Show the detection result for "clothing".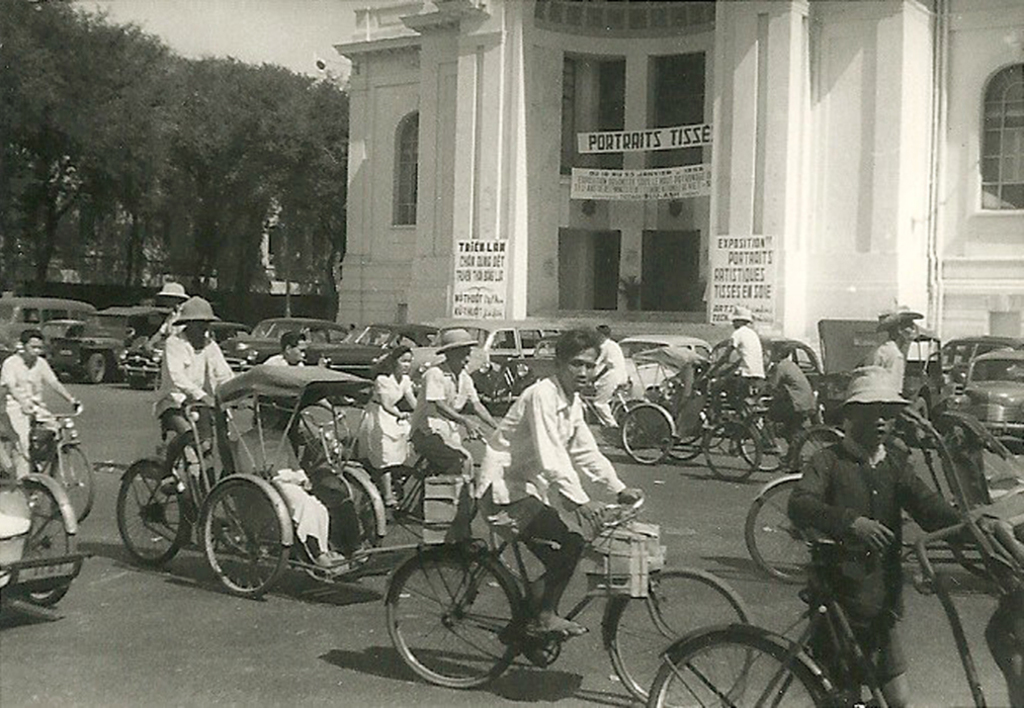
select_region(231, 422, 329, 545).
